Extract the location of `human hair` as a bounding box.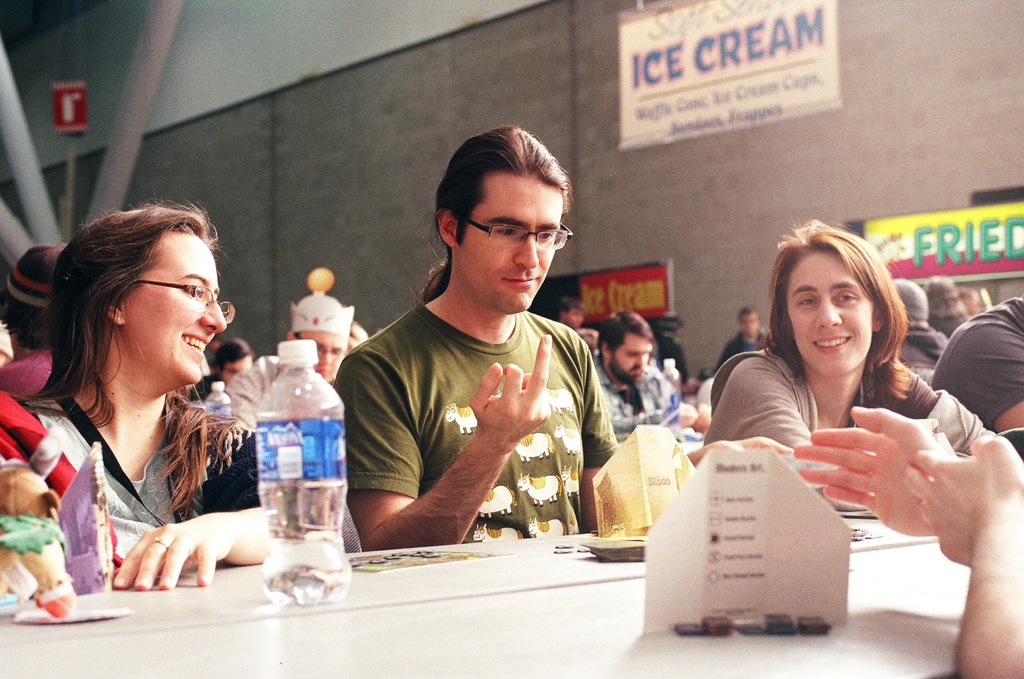
region(35, 194, 228, 474).
